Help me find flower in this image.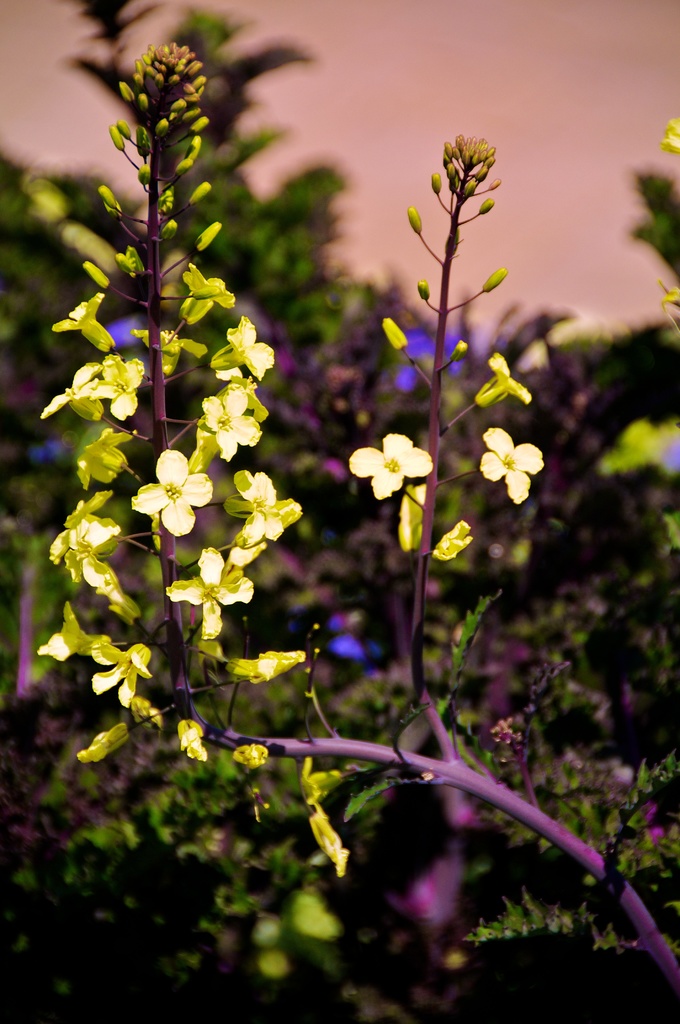
Found it: l=356, t=424, r=439, b=499.
